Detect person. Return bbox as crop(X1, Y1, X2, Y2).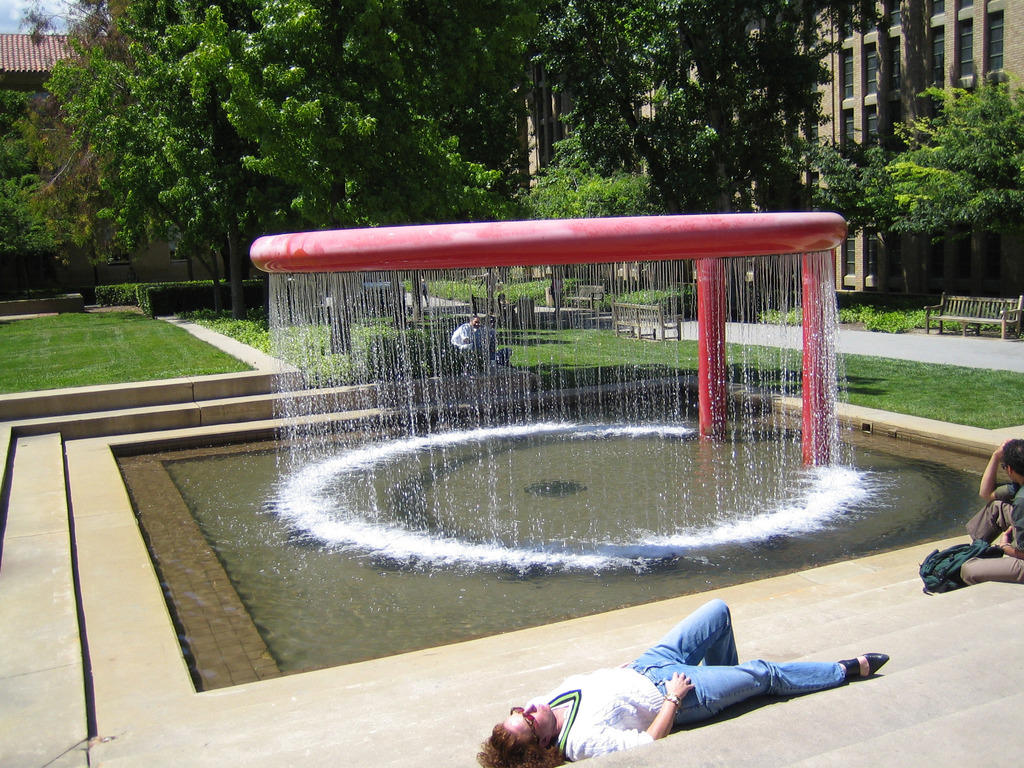
crop(957, 437, 1023, 586).
